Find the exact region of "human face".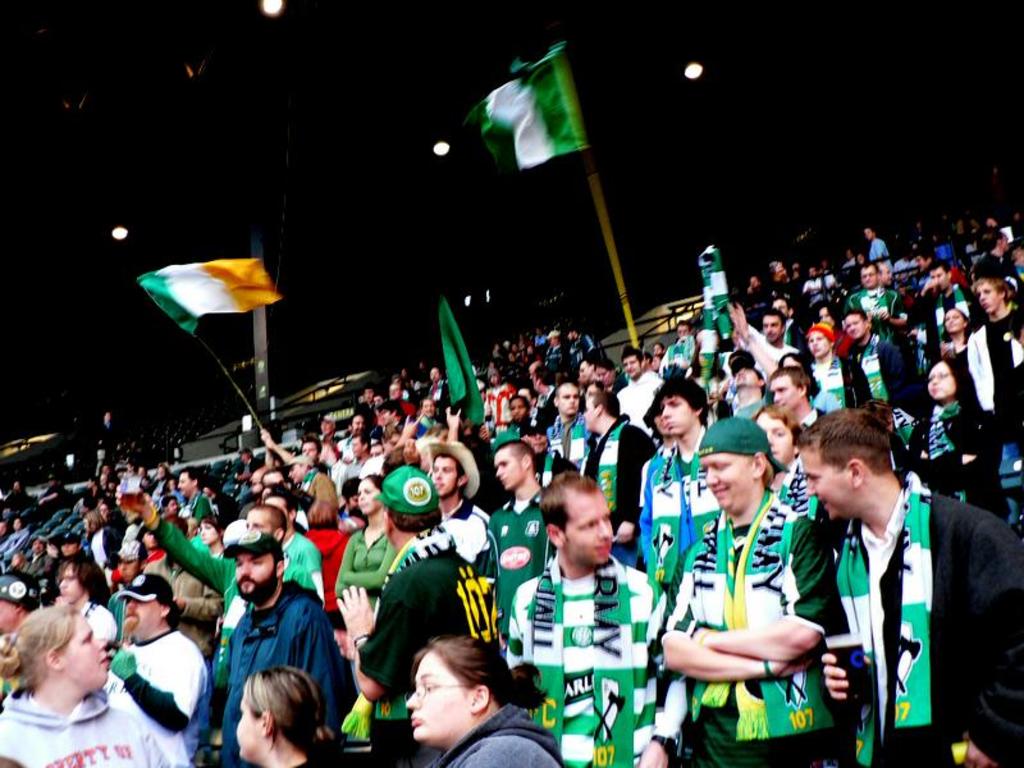
Exact region: [562, 493, 618, 570].
